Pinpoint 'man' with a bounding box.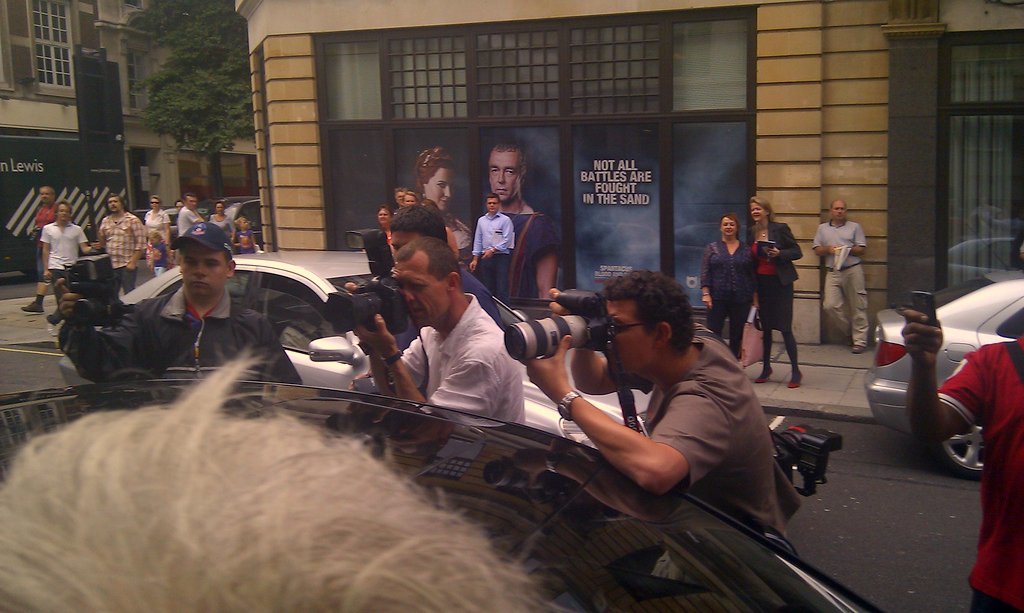
crop(390, 184, 407, 211).
